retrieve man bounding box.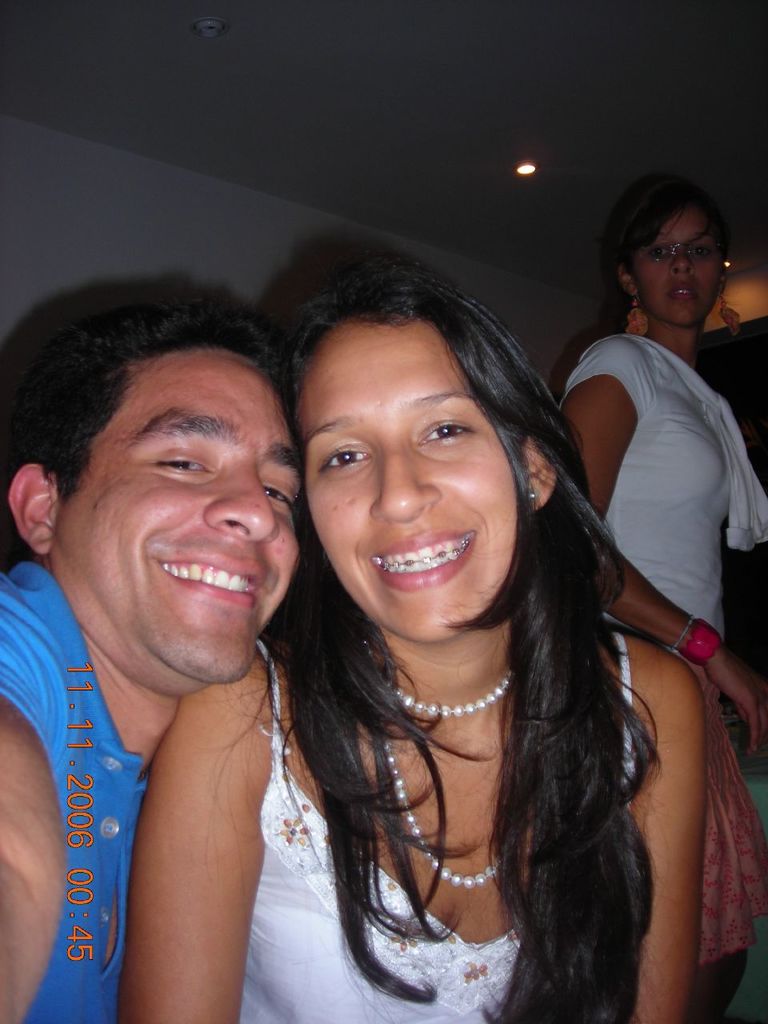
Bounding box: select_region(0, 297, 304, 1023).
